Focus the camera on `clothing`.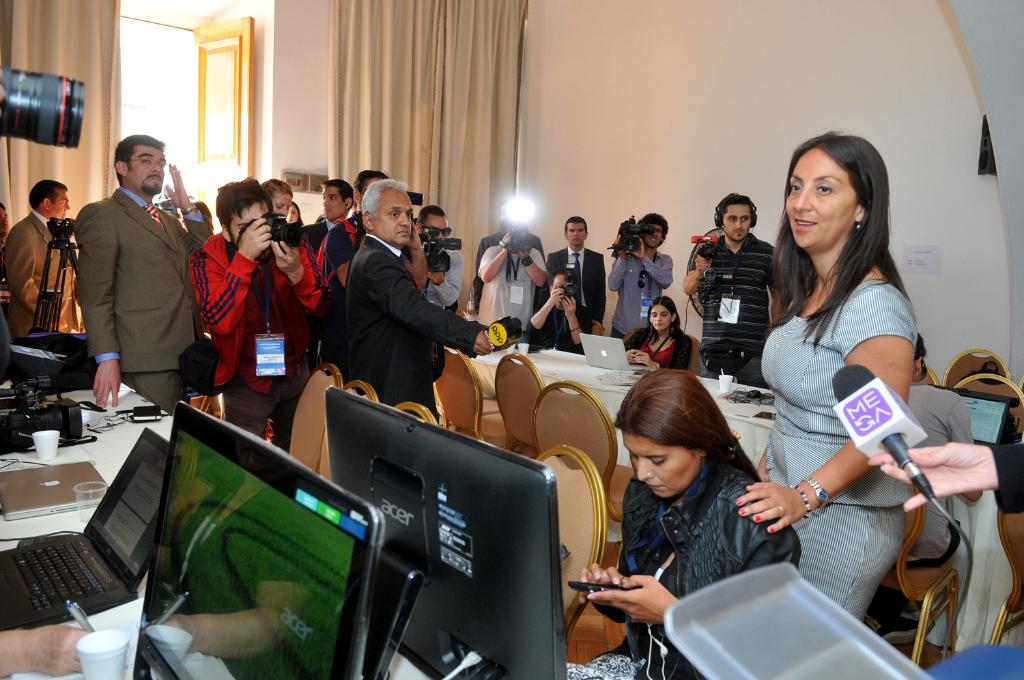
Focus region: select_region(553, 242, 615, 327).
